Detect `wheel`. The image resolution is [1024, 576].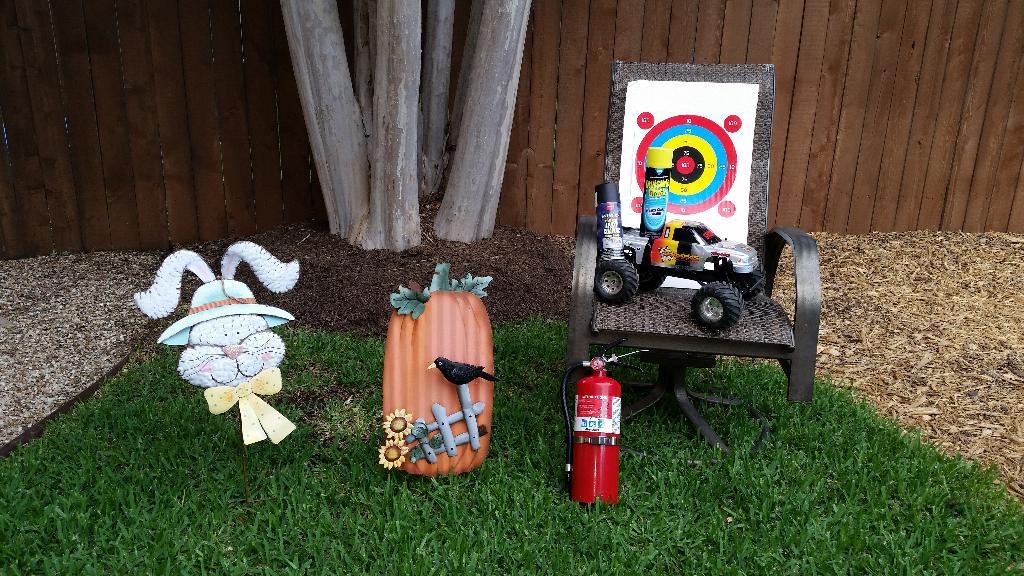
<bbox>595, 253, 641, 308</bbox>.
